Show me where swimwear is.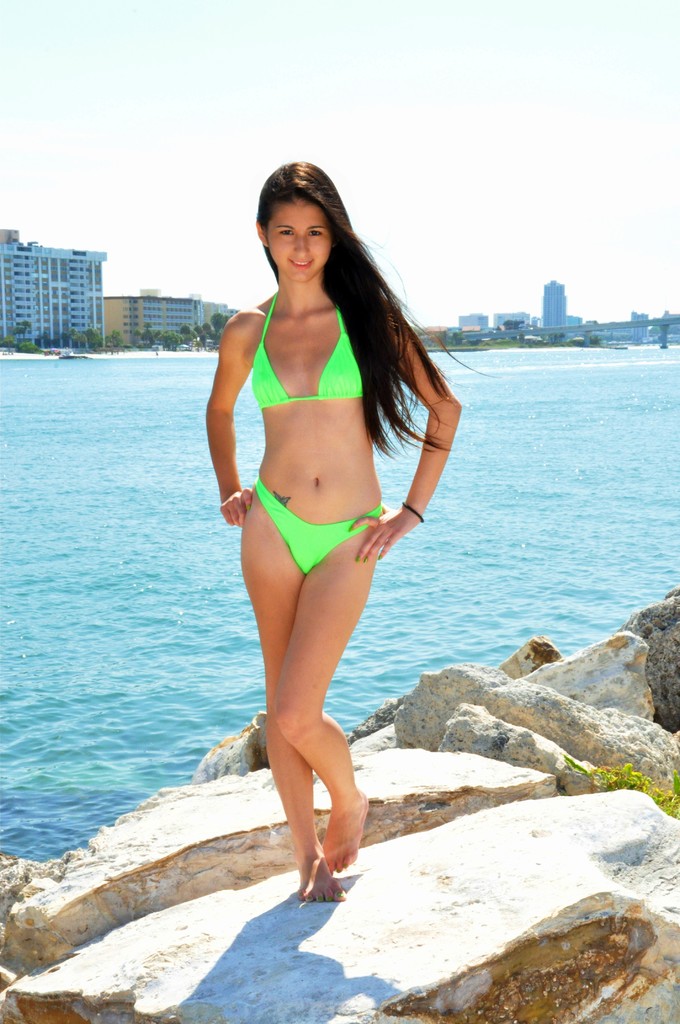
swimwear is at <region>247, 286, 364, 406</region>.
